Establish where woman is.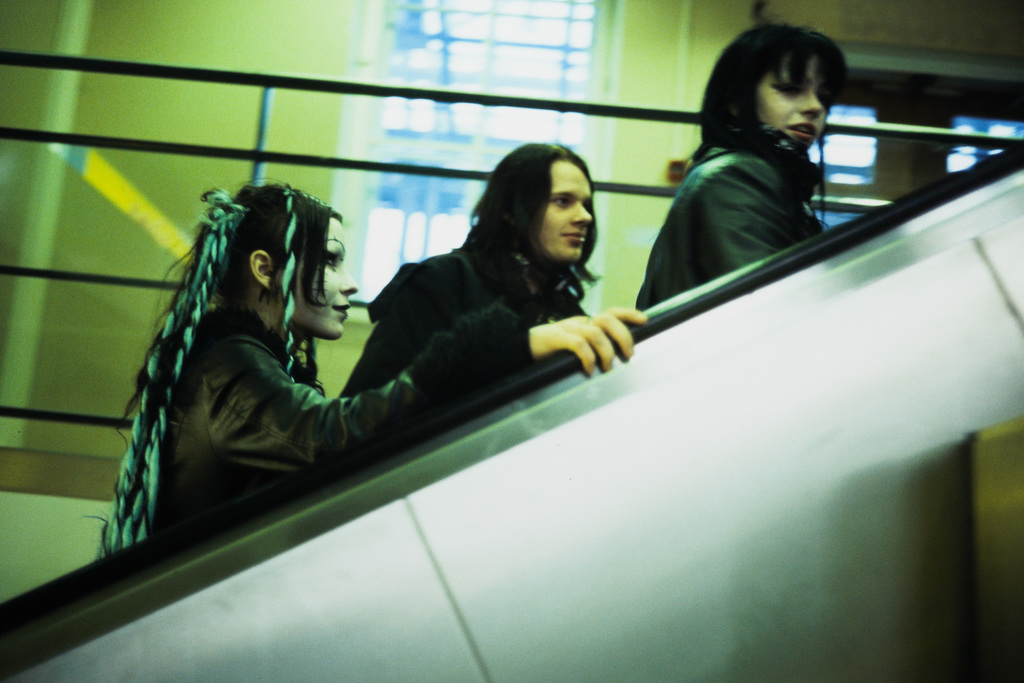
Established at bbox(152, 175, 646, 548).
